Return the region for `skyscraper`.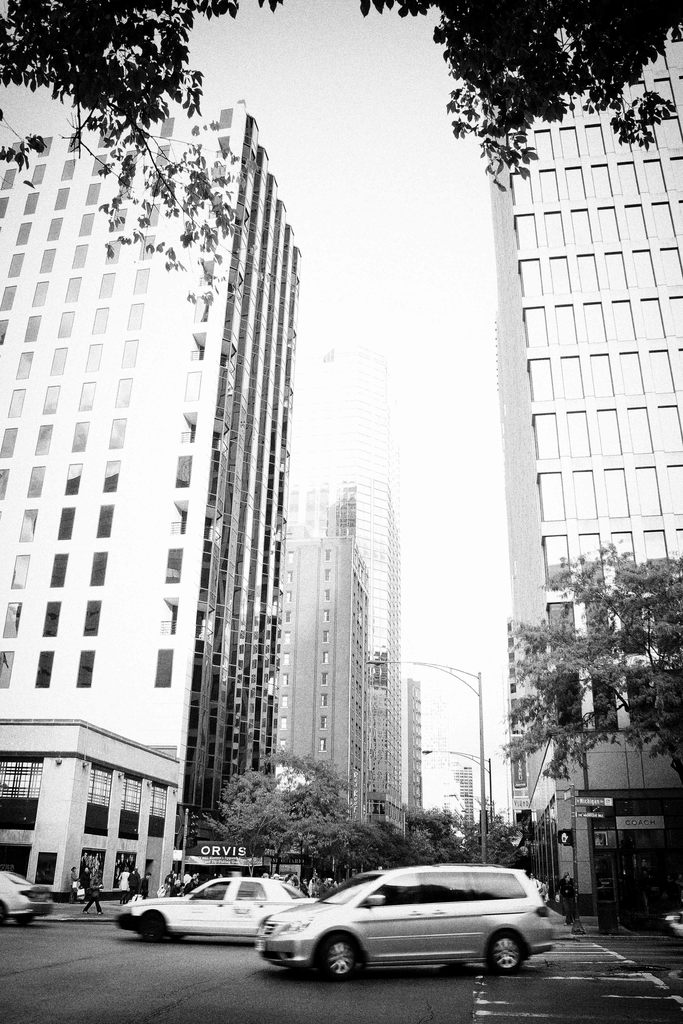
[left=0, top=99, right=300, bottom=882].
